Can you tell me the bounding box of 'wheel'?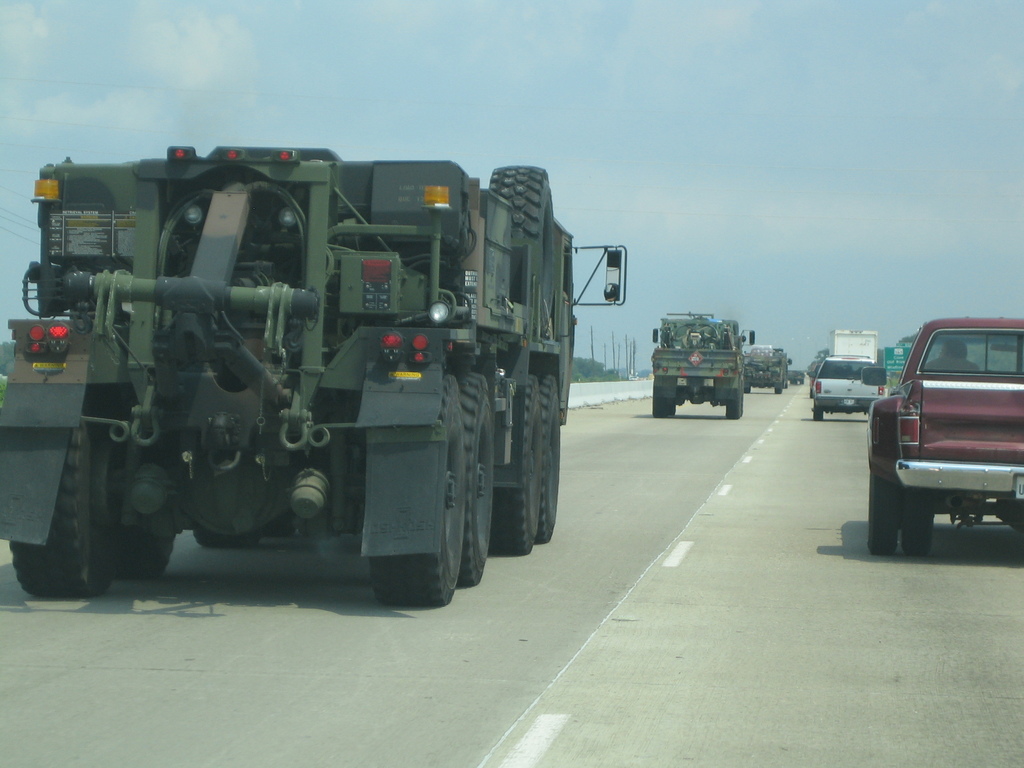
pyautogui.locateOnScreen(112, 531, 174, 578).
